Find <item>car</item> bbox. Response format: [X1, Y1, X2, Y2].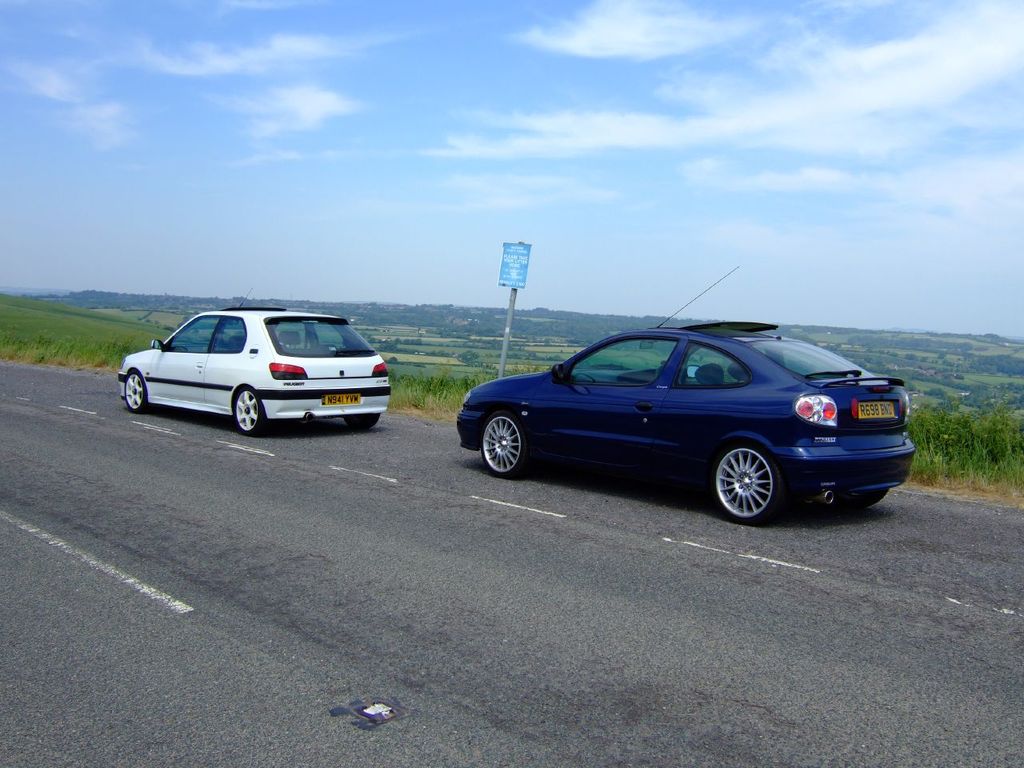
[452, 256, 911, 531].
